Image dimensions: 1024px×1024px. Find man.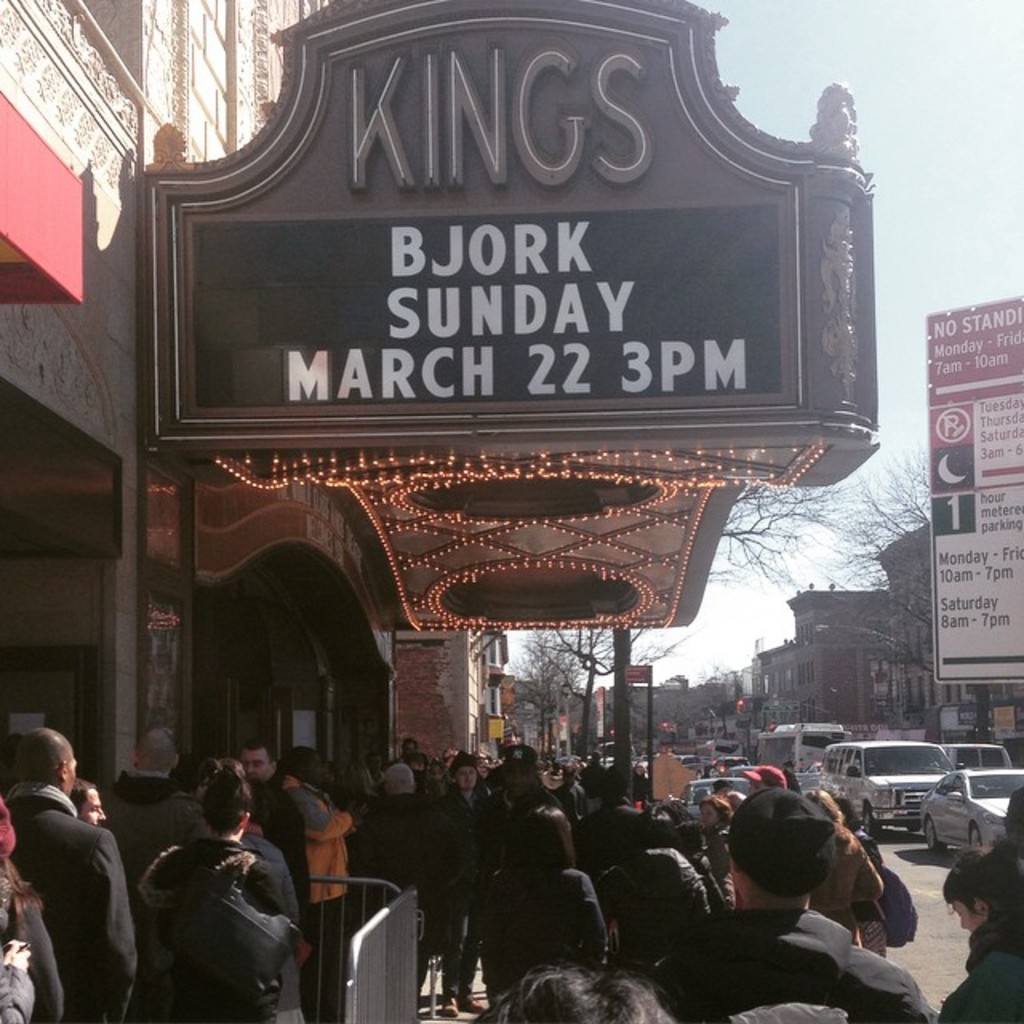
rect(437, 757, 488, 1014).
